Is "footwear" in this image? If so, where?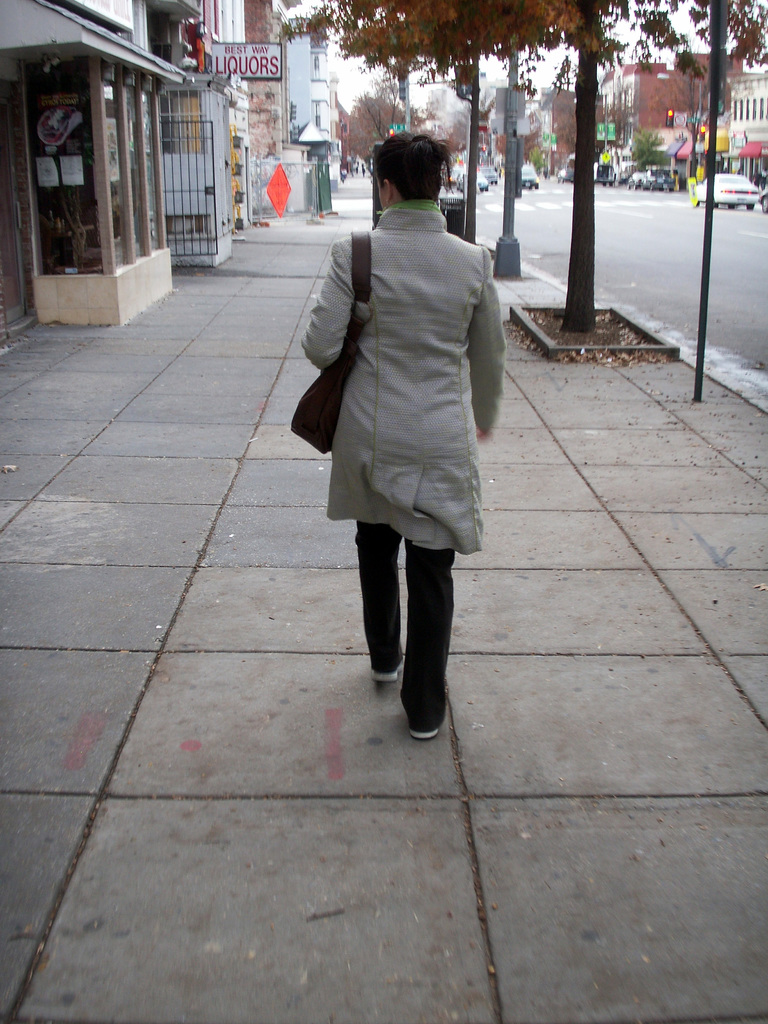
Yes, at {"x1": 404, "y1": 692, "x2": 444, "y2": 743}.
